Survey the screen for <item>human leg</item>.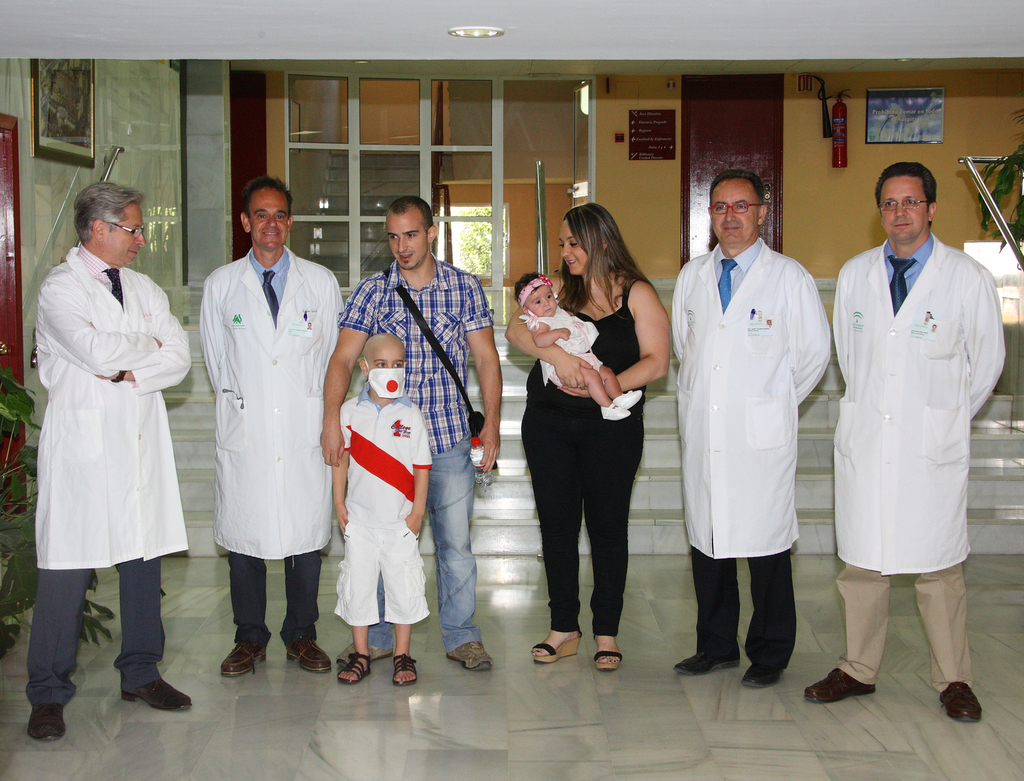
Survey found: BBox(29, 423, 93, 739).
